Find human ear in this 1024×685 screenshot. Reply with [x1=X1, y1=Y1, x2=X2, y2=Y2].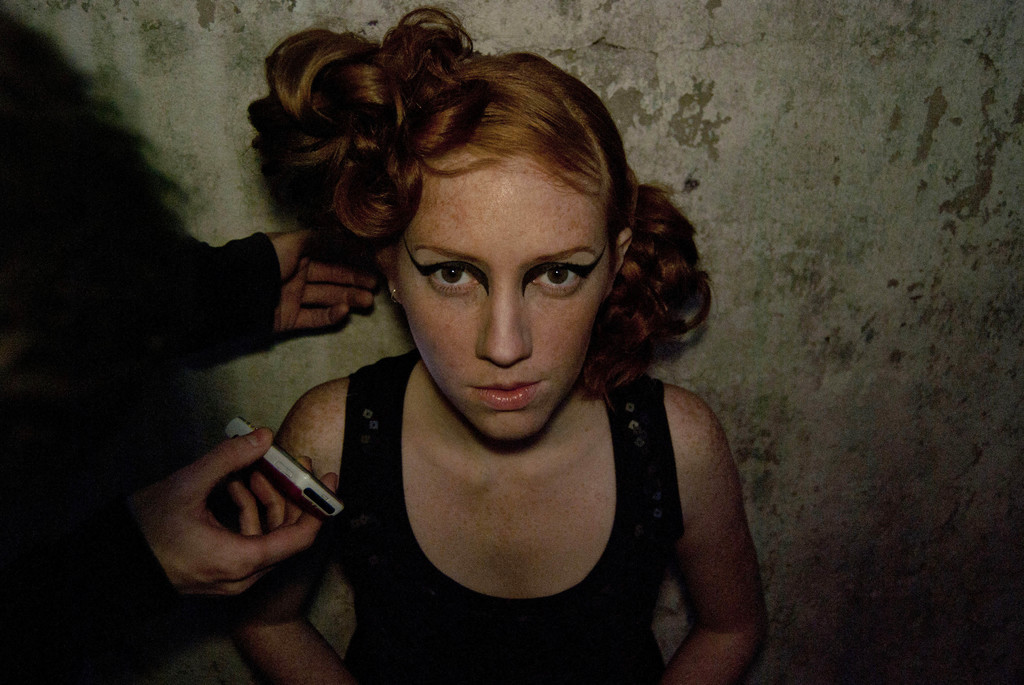
[x1=378, y1=246, x2=399, y2=301].
